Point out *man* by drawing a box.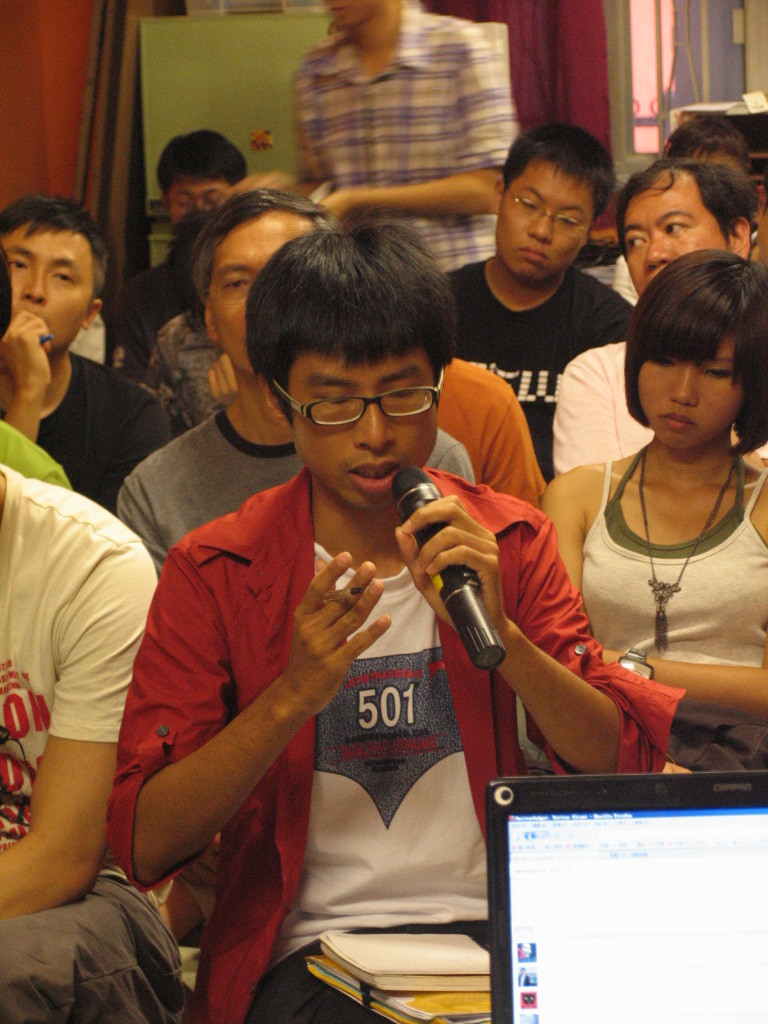
550,161,767,498.
